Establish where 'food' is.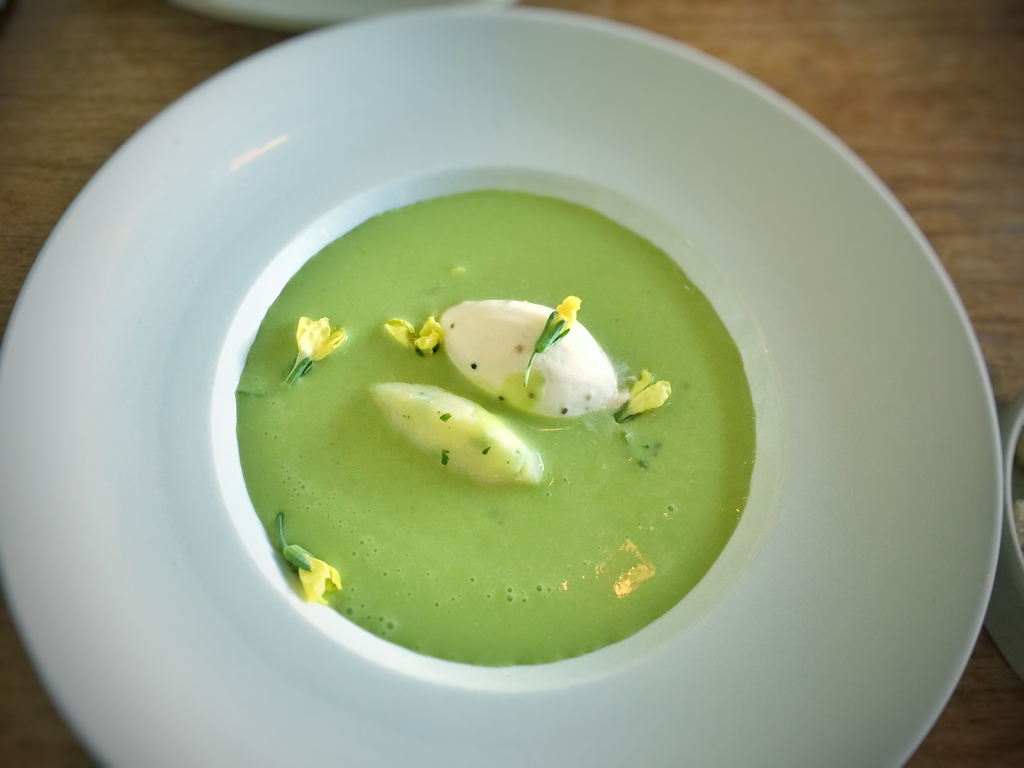
Established at Rect(205, 196, 762, 641).
